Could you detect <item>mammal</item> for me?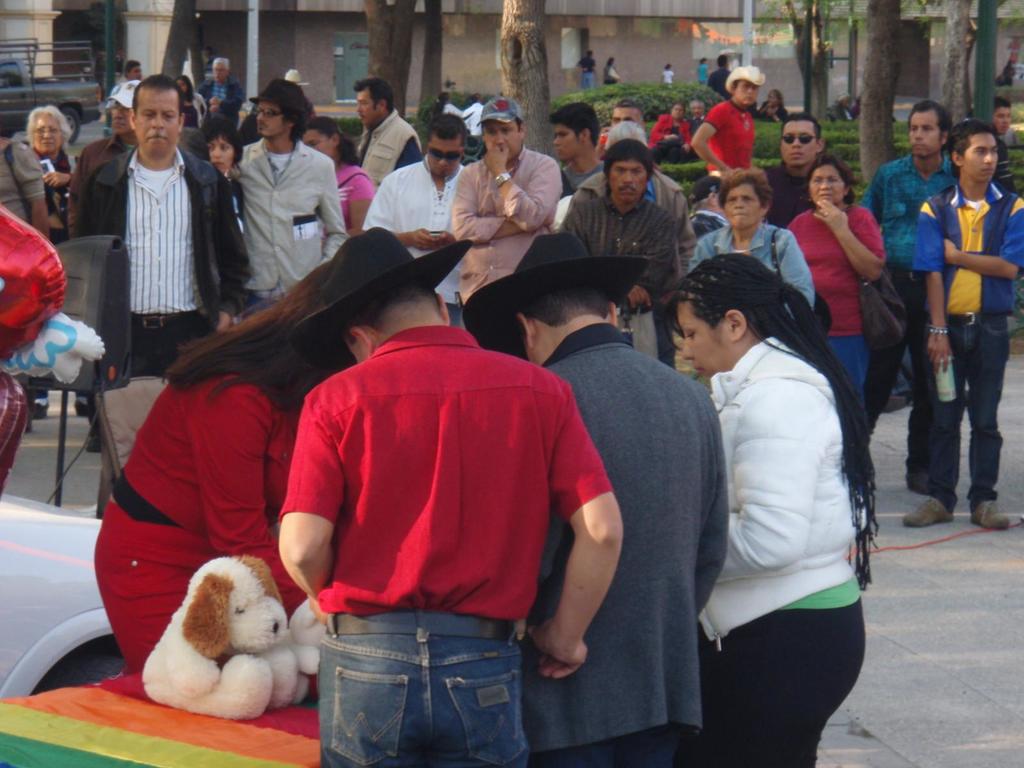
Detection result: x1=575 y1=48 x2=598 y2=85.
